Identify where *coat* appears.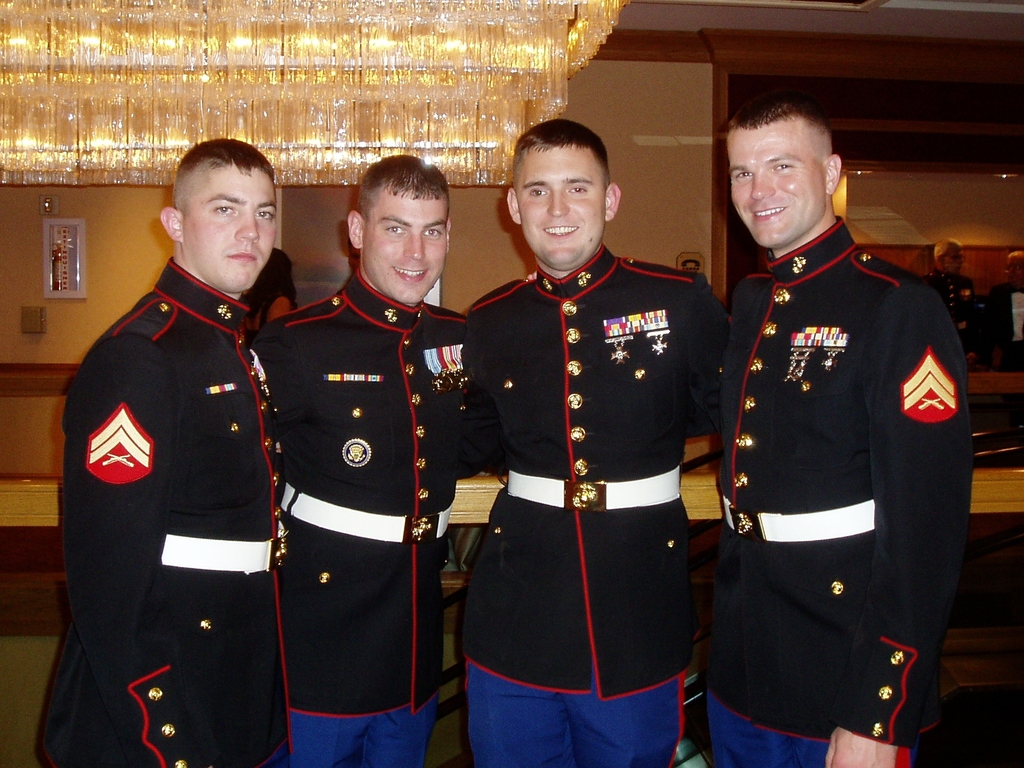
Appears at x1=31, y1=274, x2=277, y2=767.
